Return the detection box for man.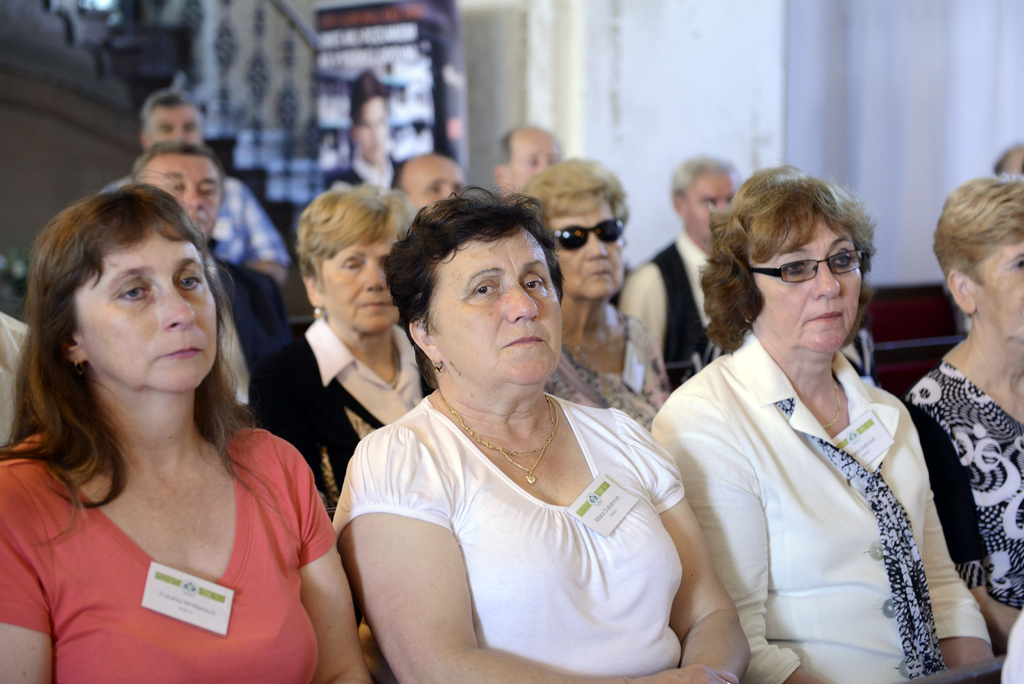
box(323, 70, 408, 191).
